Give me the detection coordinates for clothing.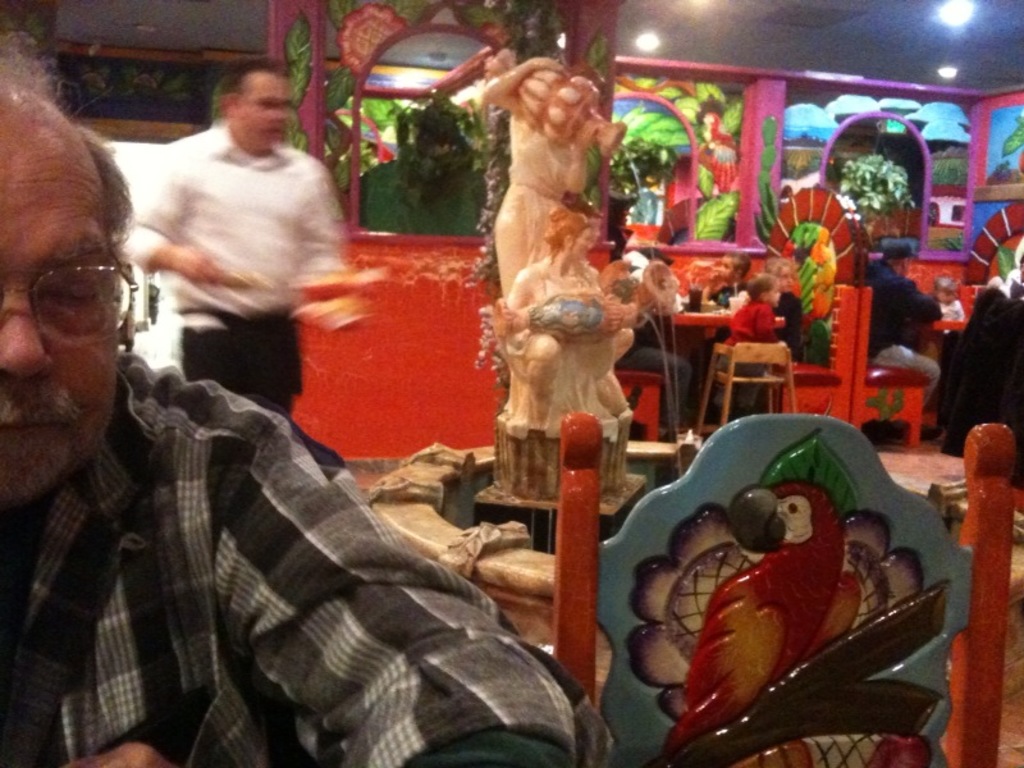
detection(495, 119, 595, 308).
